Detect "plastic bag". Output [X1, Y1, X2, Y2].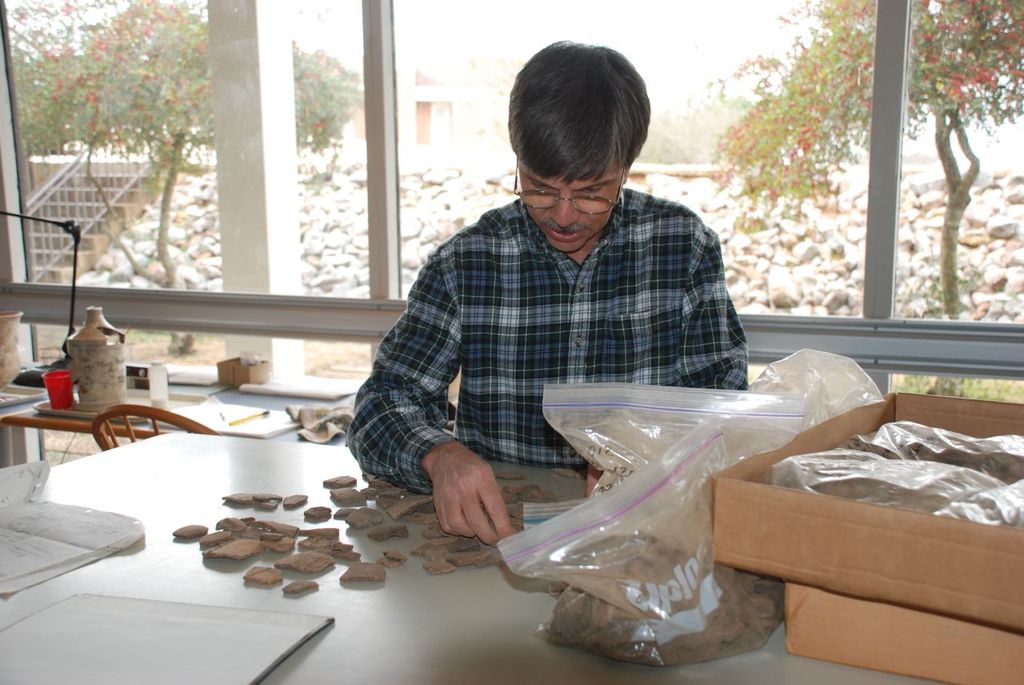
[738, 344, 891, 435].
